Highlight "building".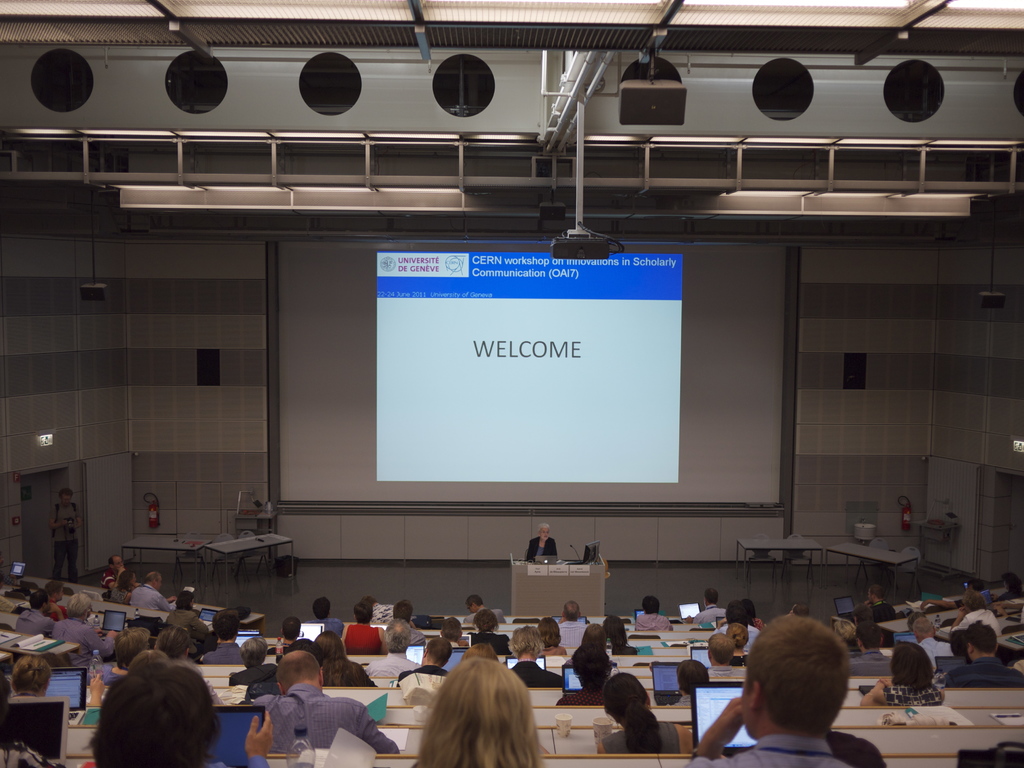
Highlighted region: <box>0,0,1023,767</box>.
